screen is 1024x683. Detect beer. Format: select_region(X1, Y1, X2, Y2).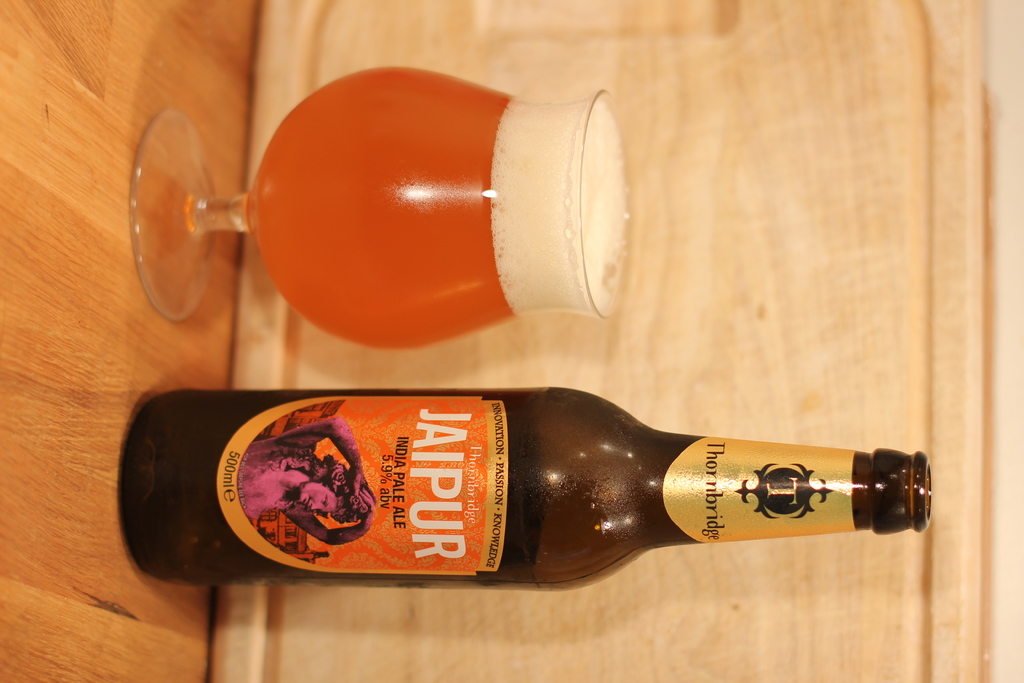
select_region(119, 389, 932, 589).
